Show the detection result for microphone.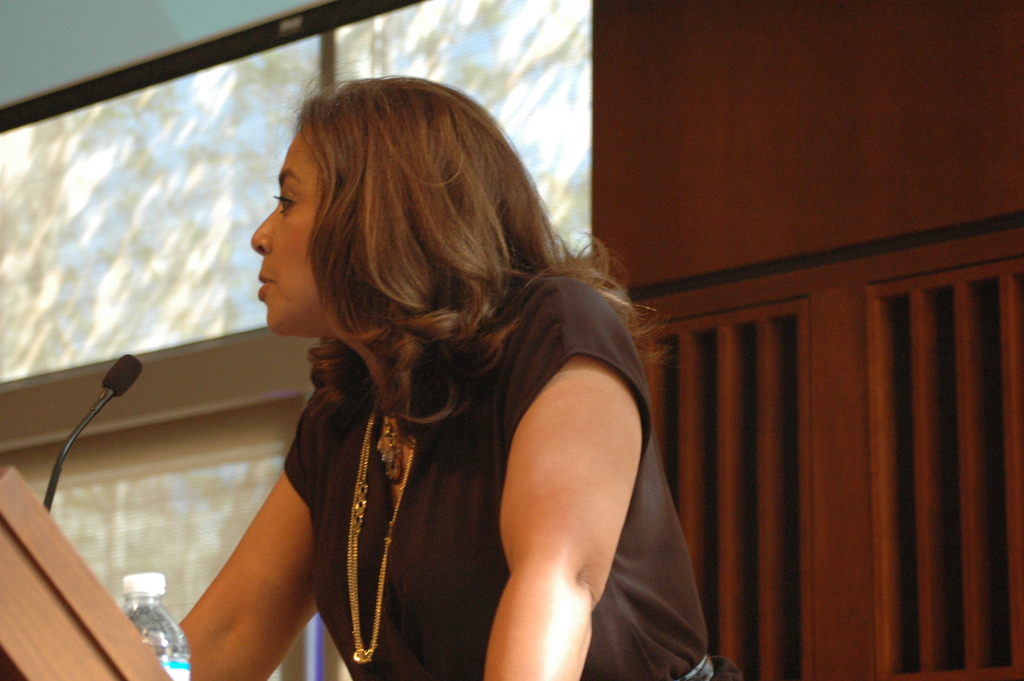
BBox(18, 356, 139, 524).
